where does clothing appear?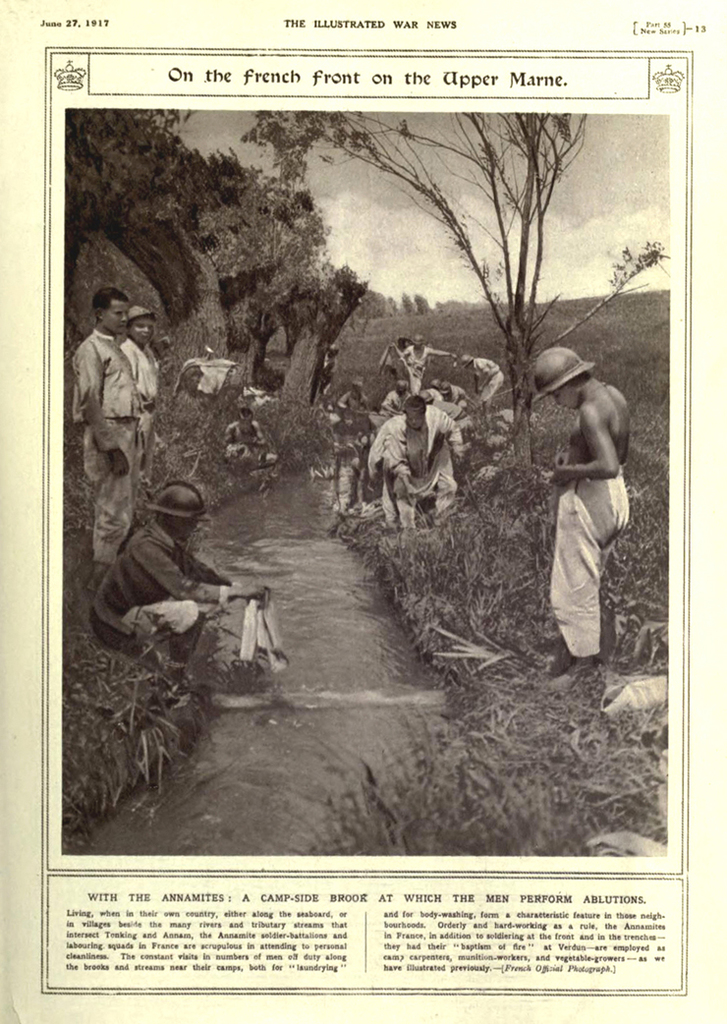
Appears at box(87, 519, 230, 654).
